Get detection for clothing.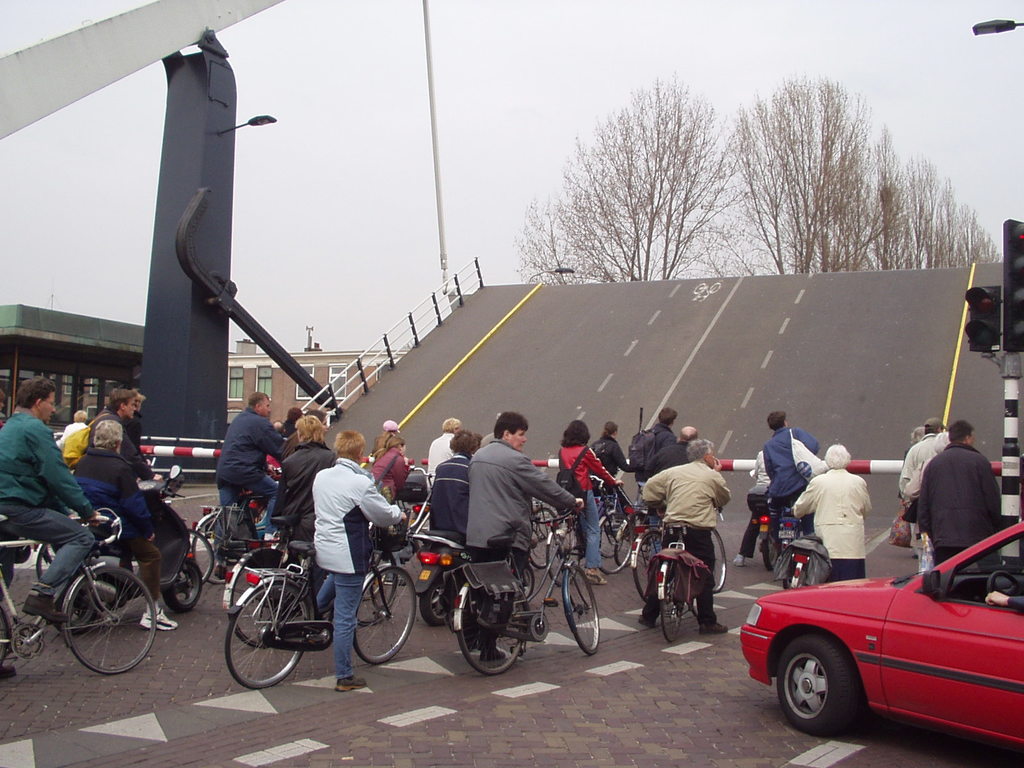
Detection: bbox=(598, 435, 630, 474).
